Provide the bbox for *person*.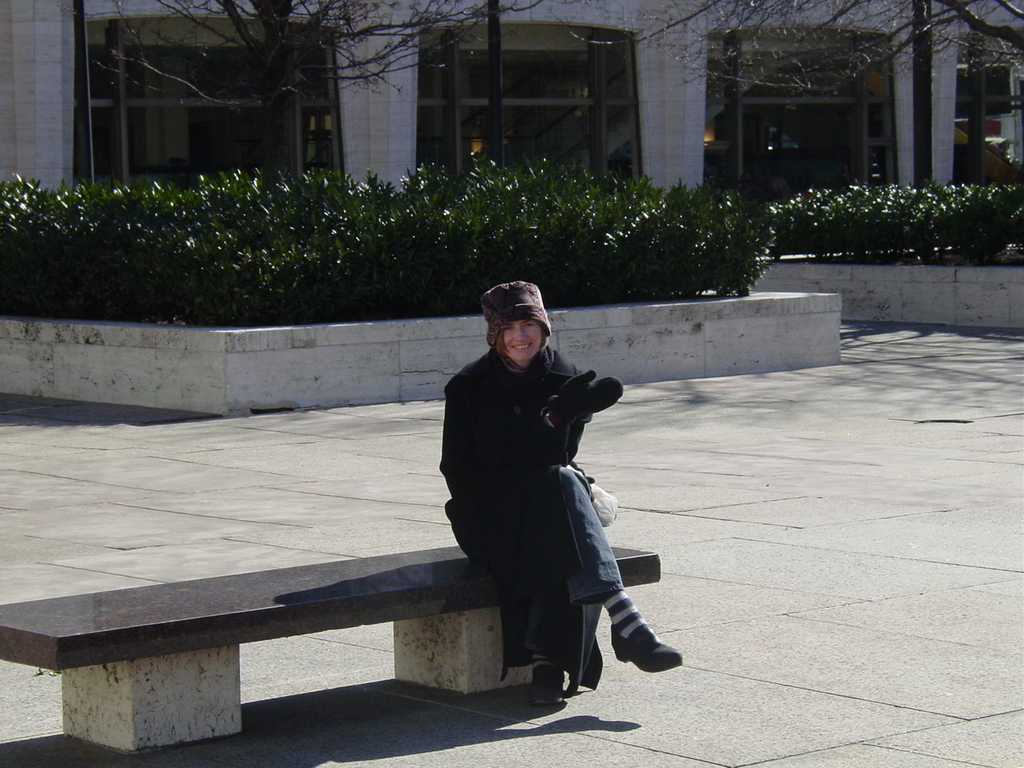
<region>417, 275, 628, 716</region>.
